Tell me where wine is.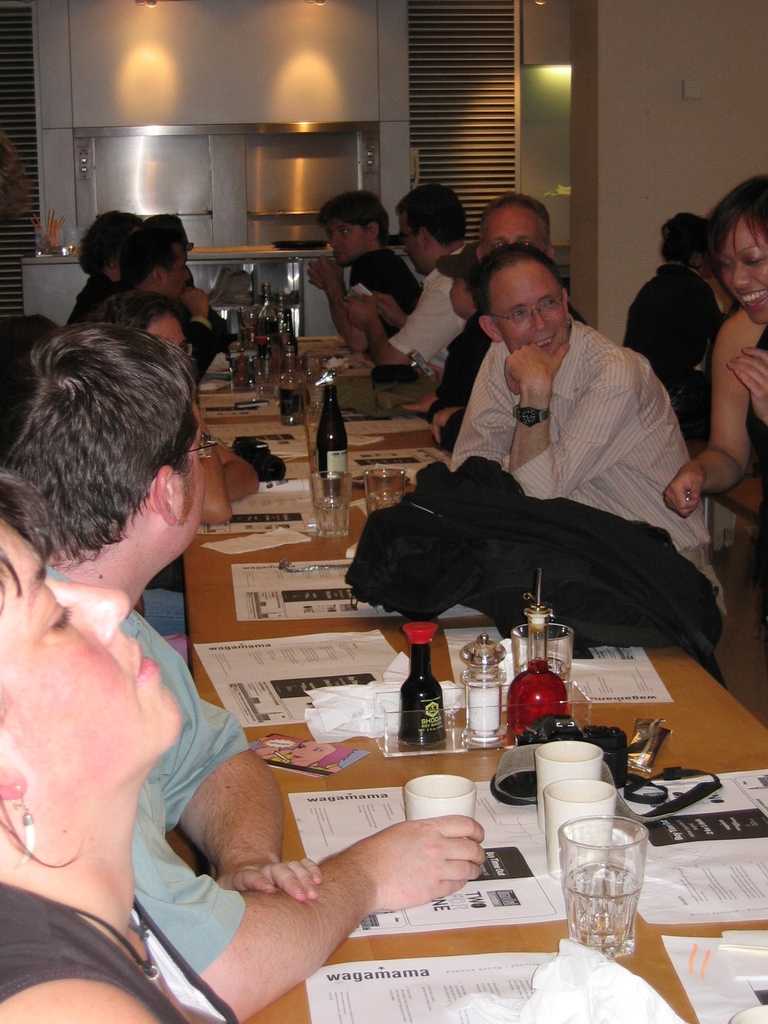
wine is at (x1=312, y1=380, x2=353, y2=500).
